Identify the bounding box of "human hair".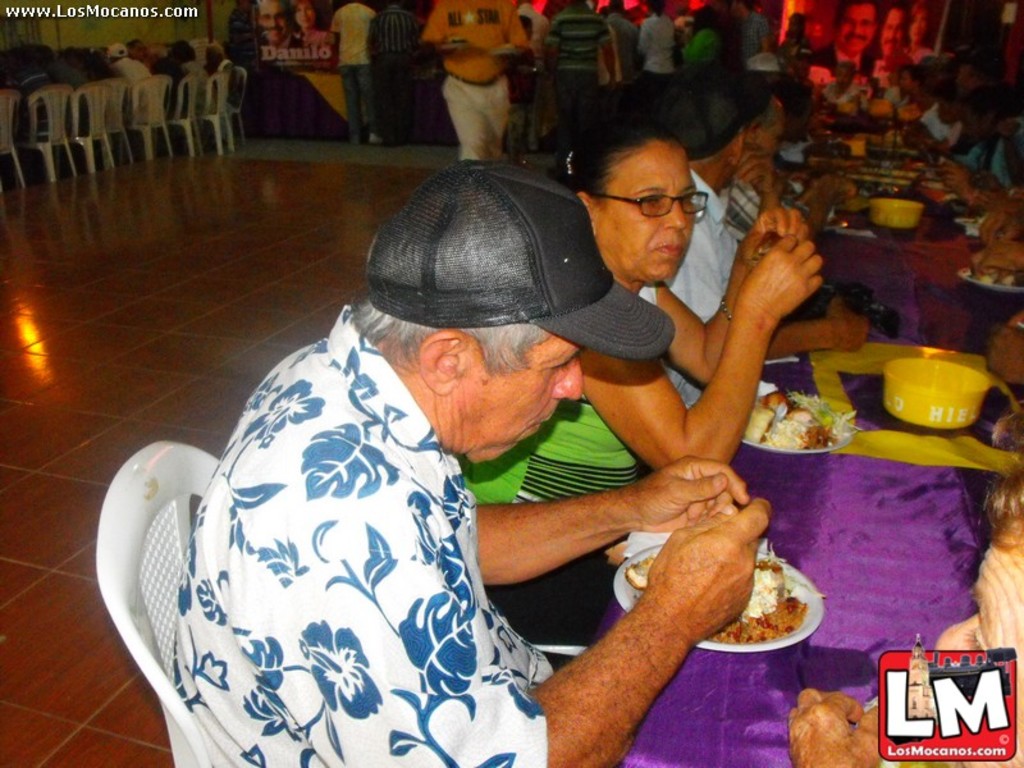
977/447/1023/566.
